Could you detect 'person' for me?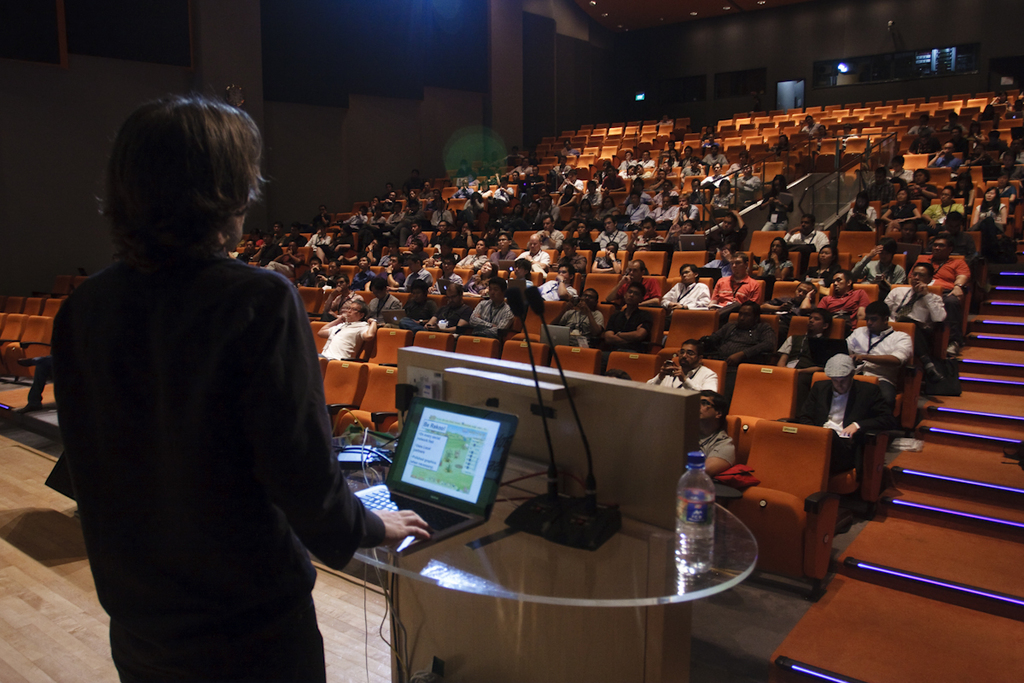
Detection result: select_region(925, 230, 980, 361).
